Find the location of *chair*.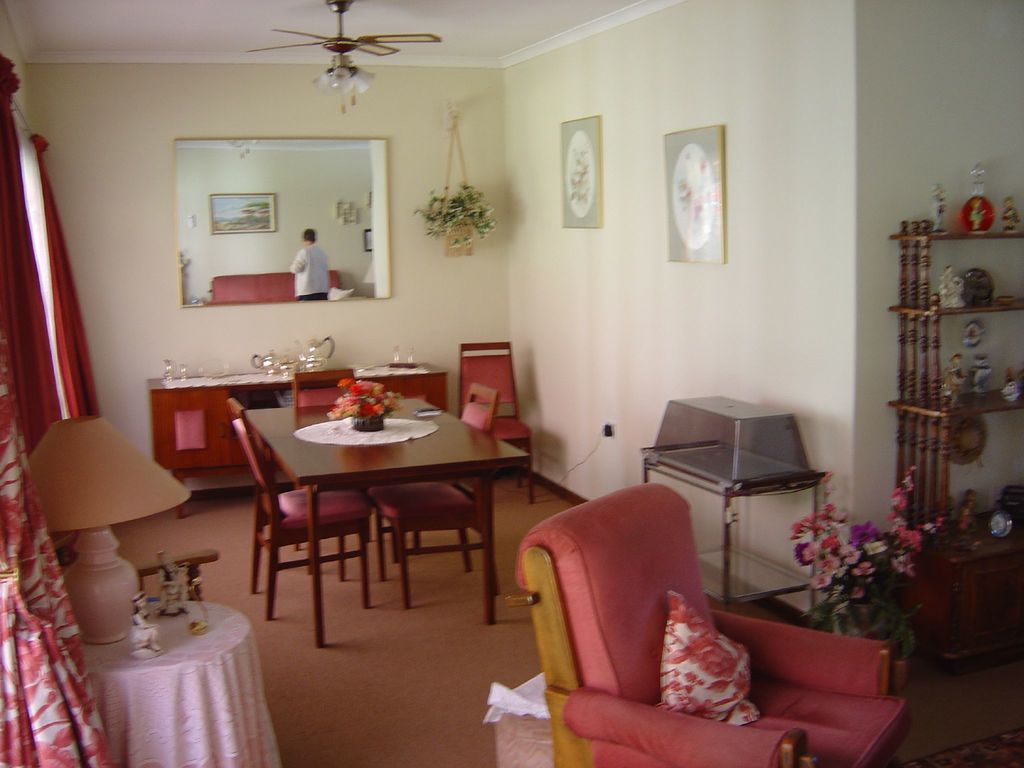
Location: x1=289, y1=368, x2=399, y2=561.
